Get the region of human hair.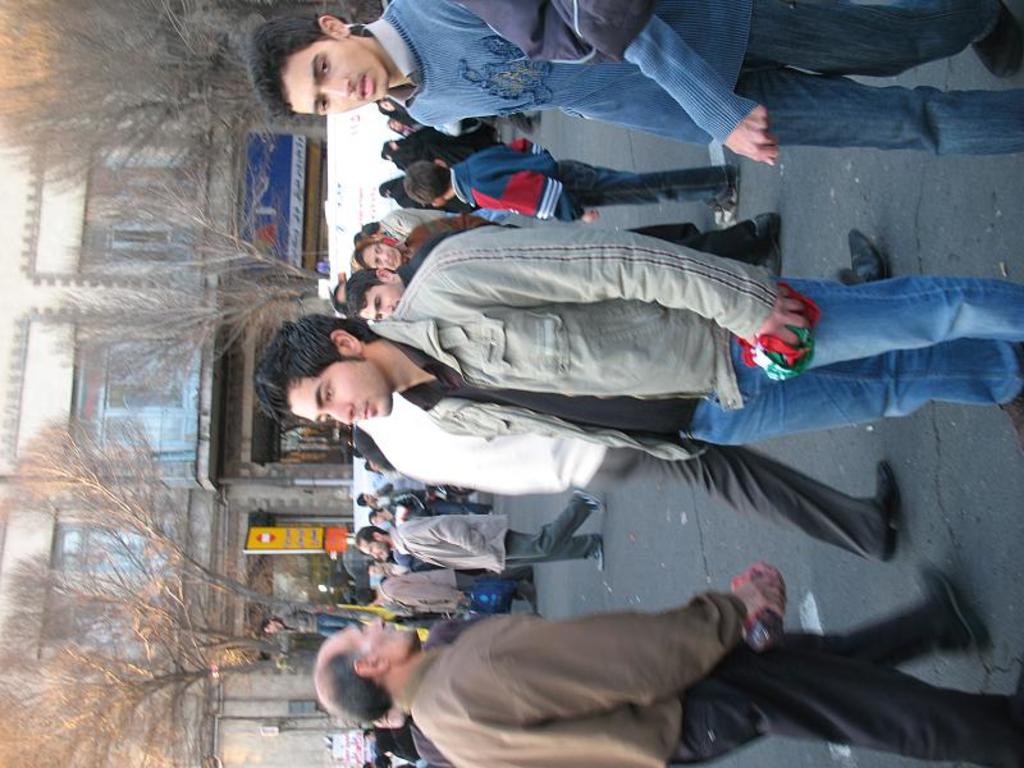
l=347, t=268, r=387, b=312.
